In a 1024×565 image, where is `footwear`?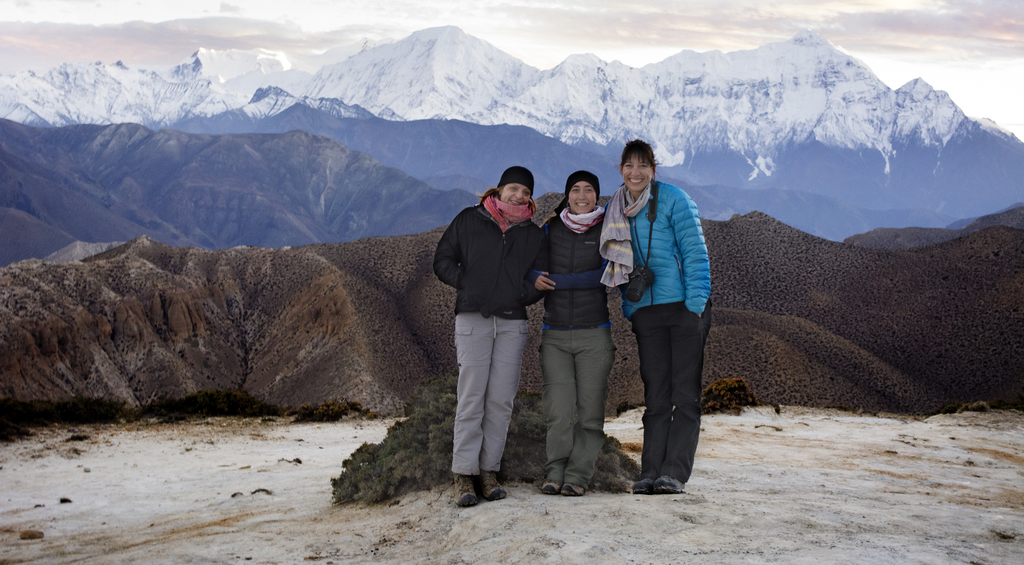
[652,480,684,492].
